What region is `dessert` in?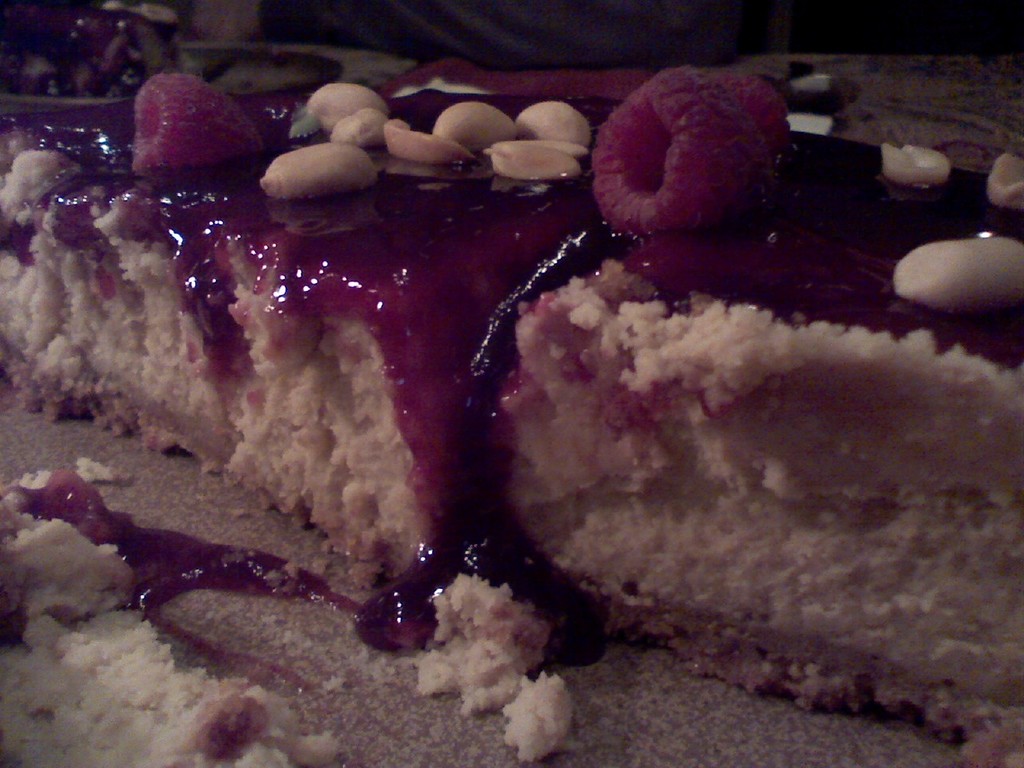
<bbox>0, 52, 1023, 767</bbox>.
